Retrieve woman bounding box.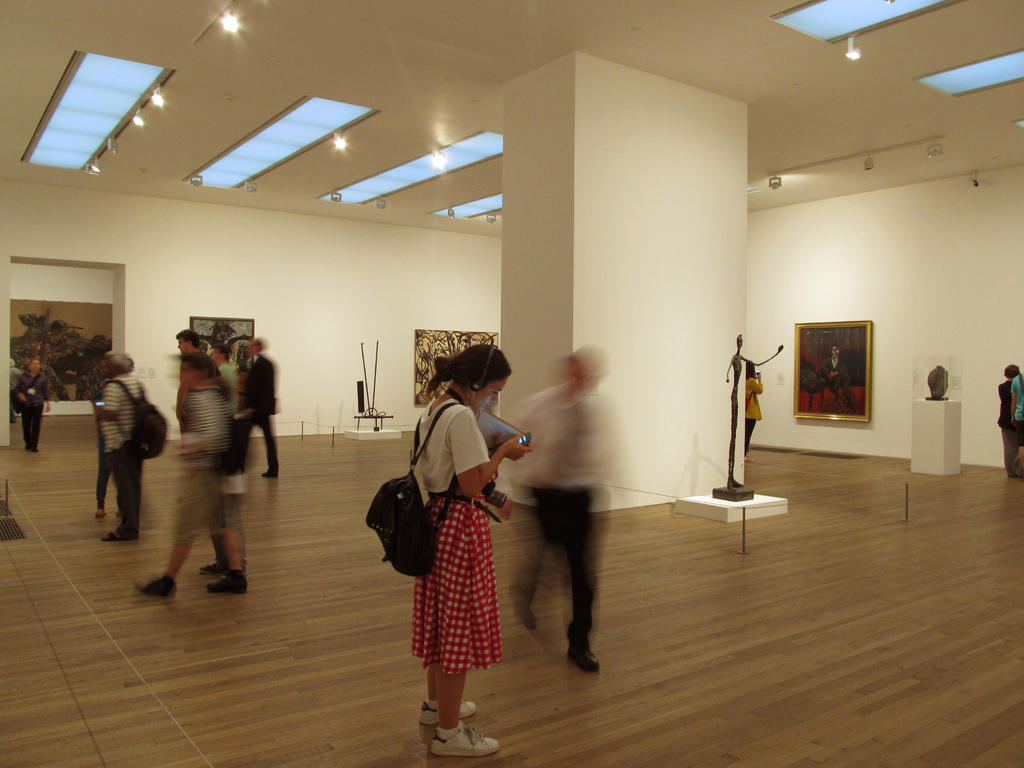
Bounding box: [416,339,536,756].
